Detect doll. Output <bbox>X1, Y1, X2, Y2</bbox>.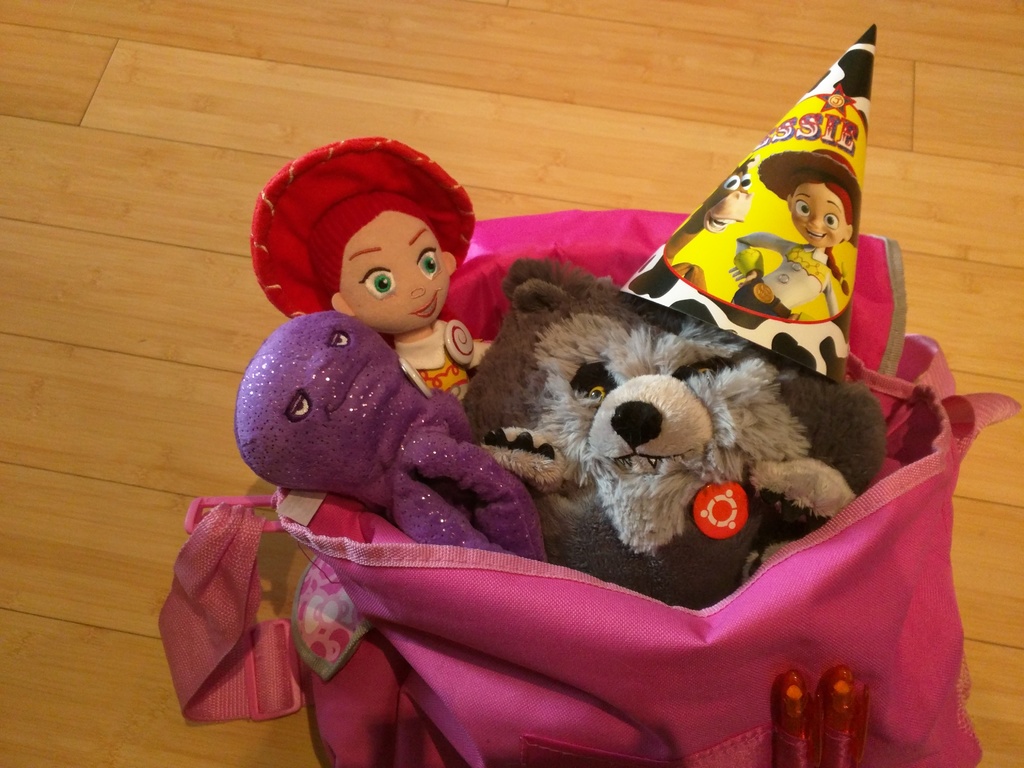
<bbox>722, 145, 858, 323</bbox>.
